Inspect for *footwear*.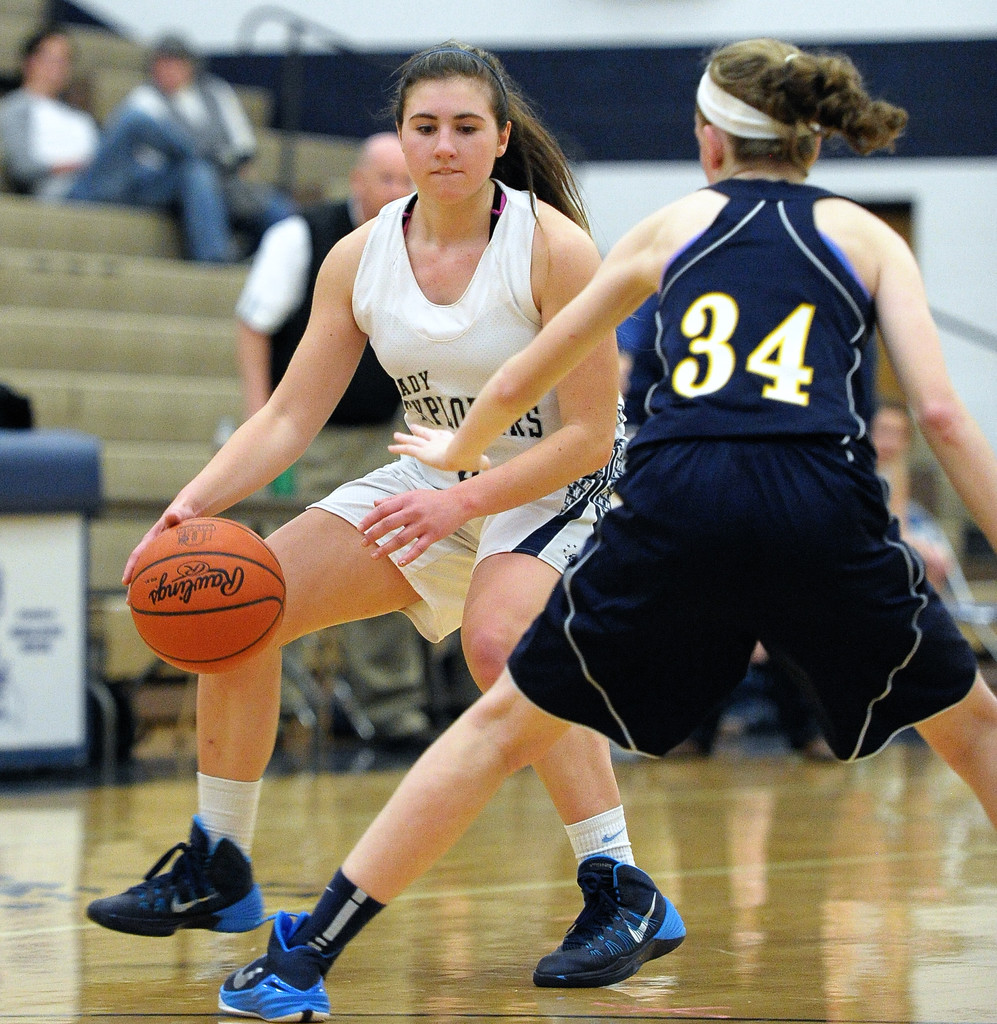
Inspection: (left=216, top=910, right=332, bottom=1023).
